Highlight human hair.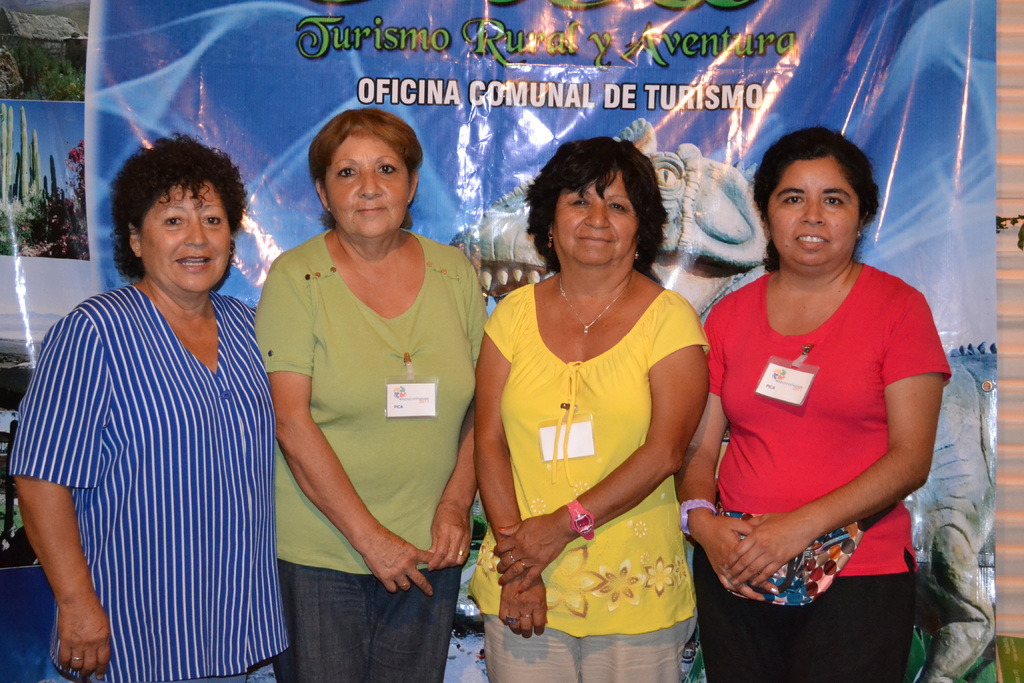
Highlighted region: 110, 131, 249, 283.
